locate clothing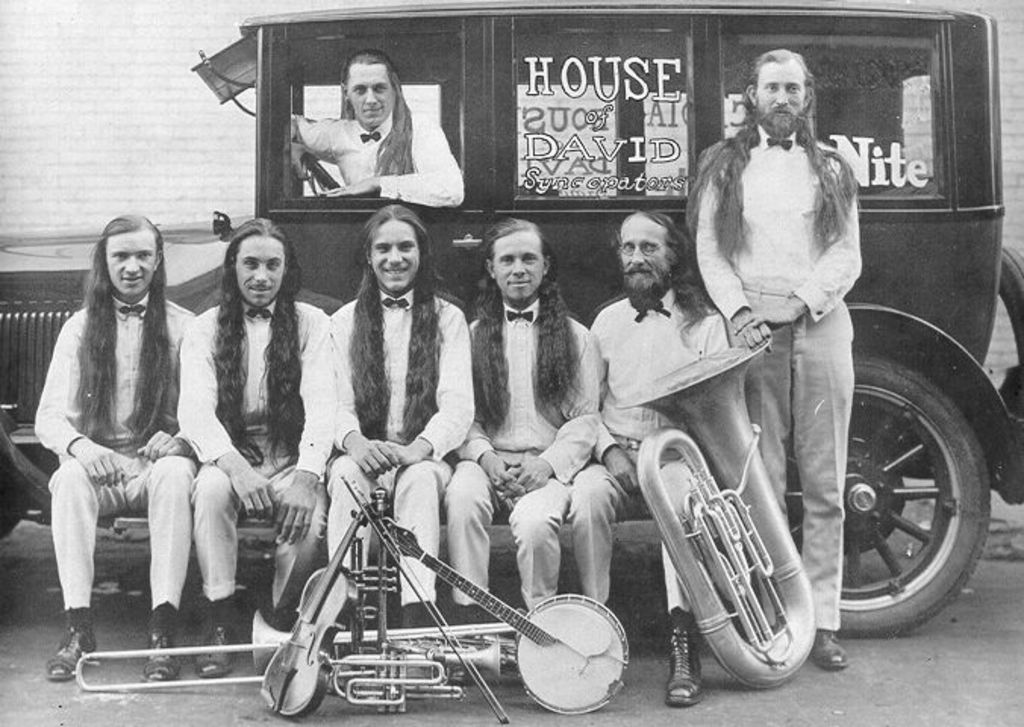
[x1=32, y1=256, x2=189, y2=616]
